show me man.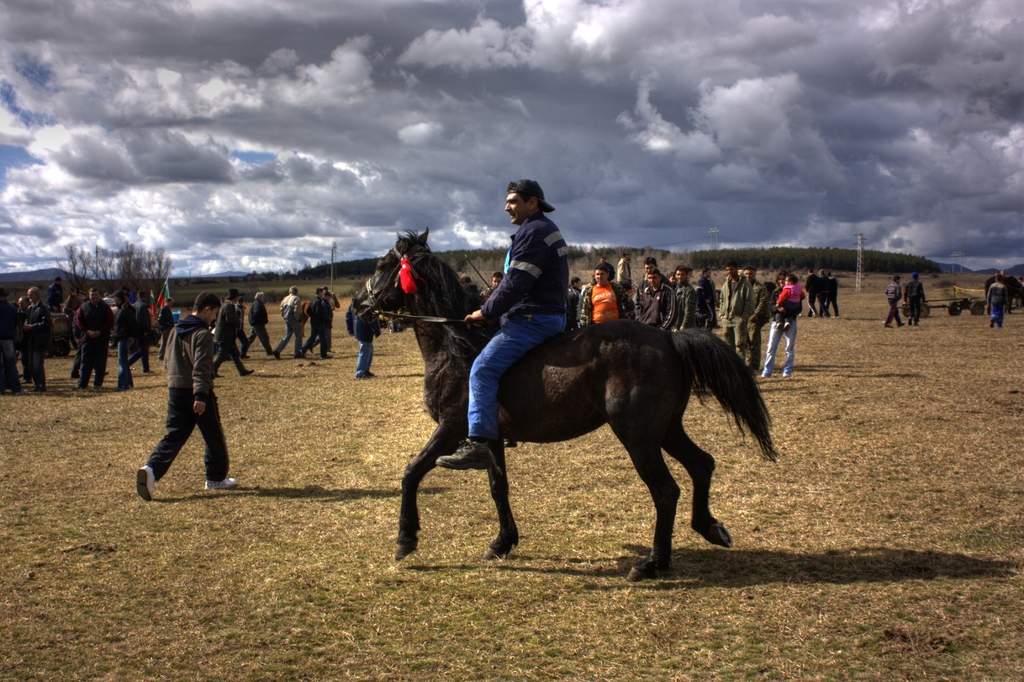
man is here: locate(139, 286, 231, 514).
